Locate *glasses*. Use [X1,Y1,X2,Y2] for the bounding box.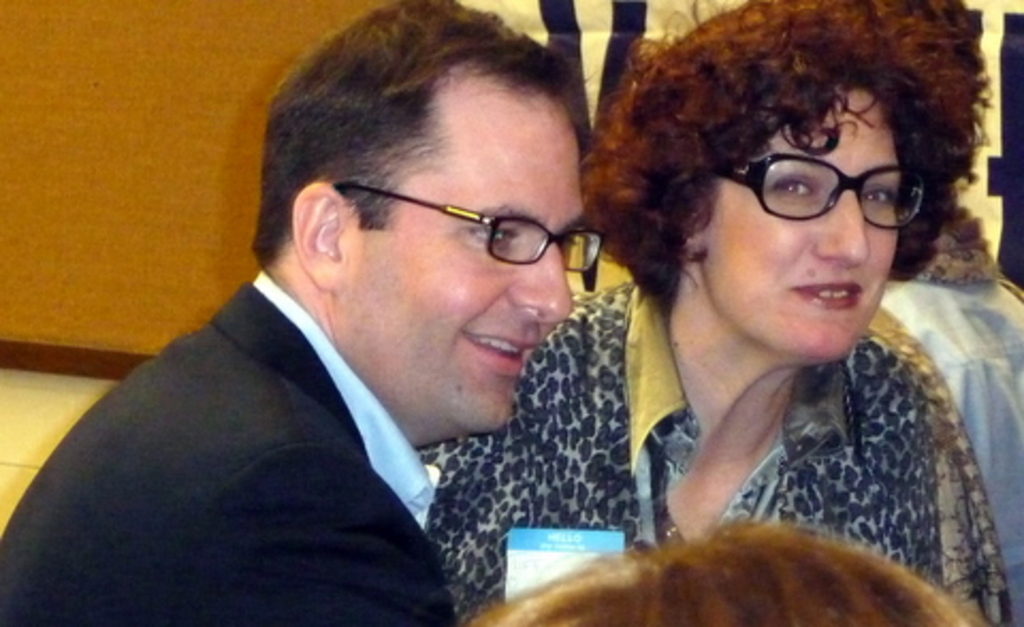
[715,151,924,230].
